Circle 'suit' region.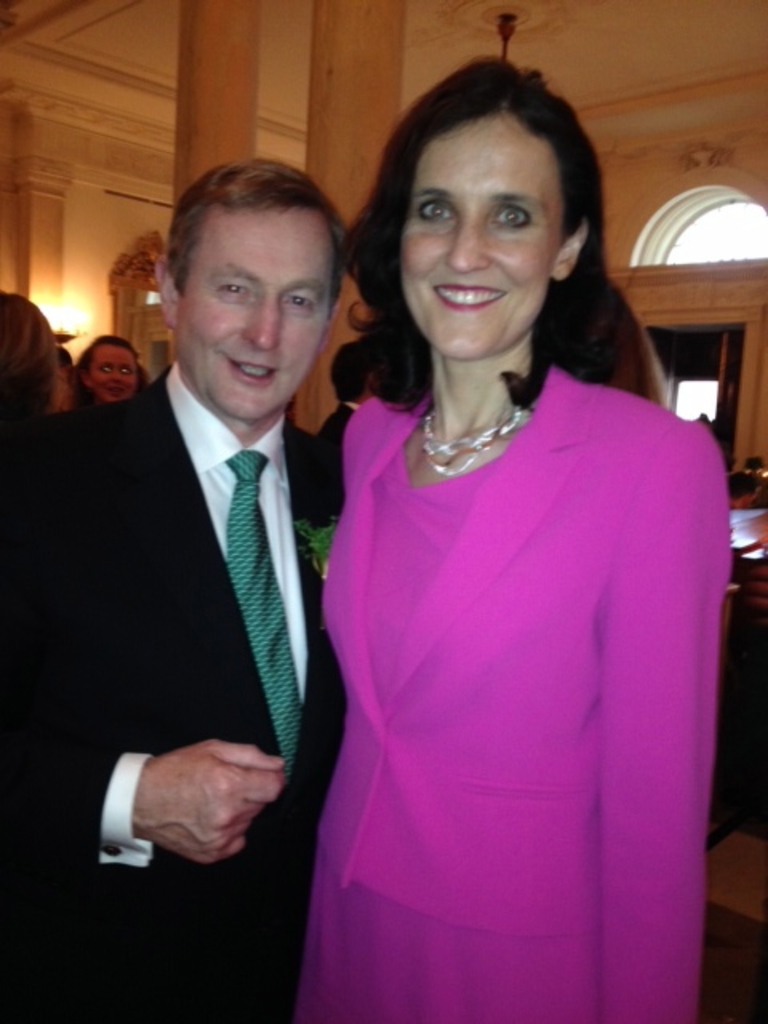
Region: (19,166,338,1023).
